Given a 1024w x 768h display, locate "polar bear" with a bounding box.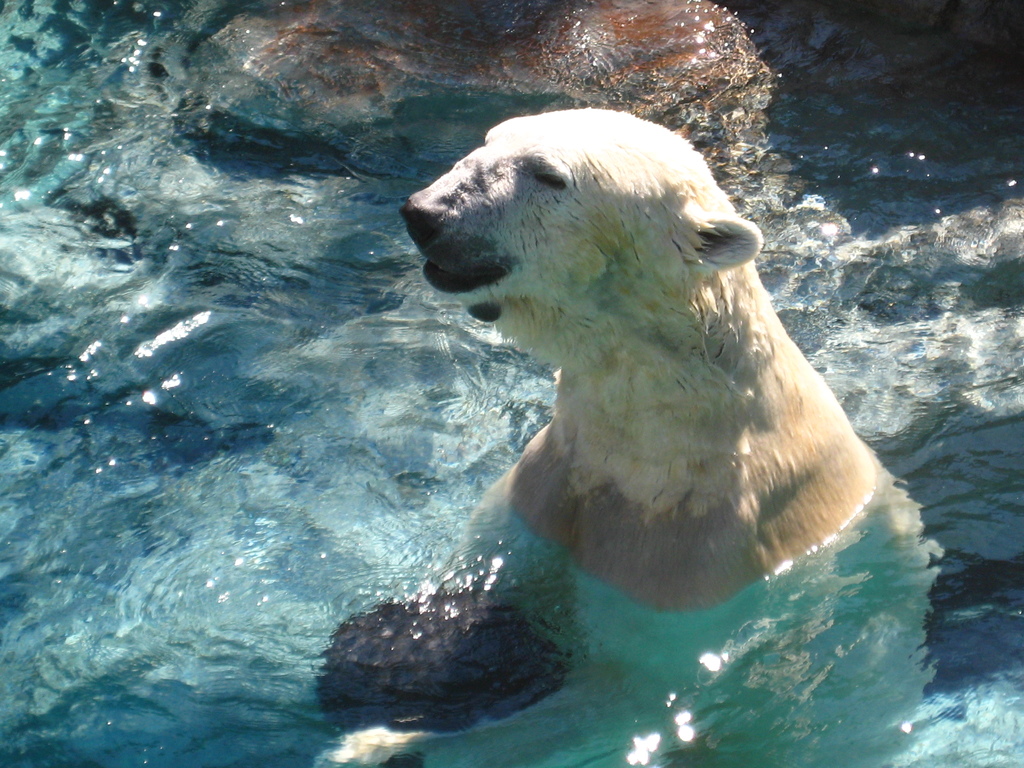
Located: 319:103:939:767.
